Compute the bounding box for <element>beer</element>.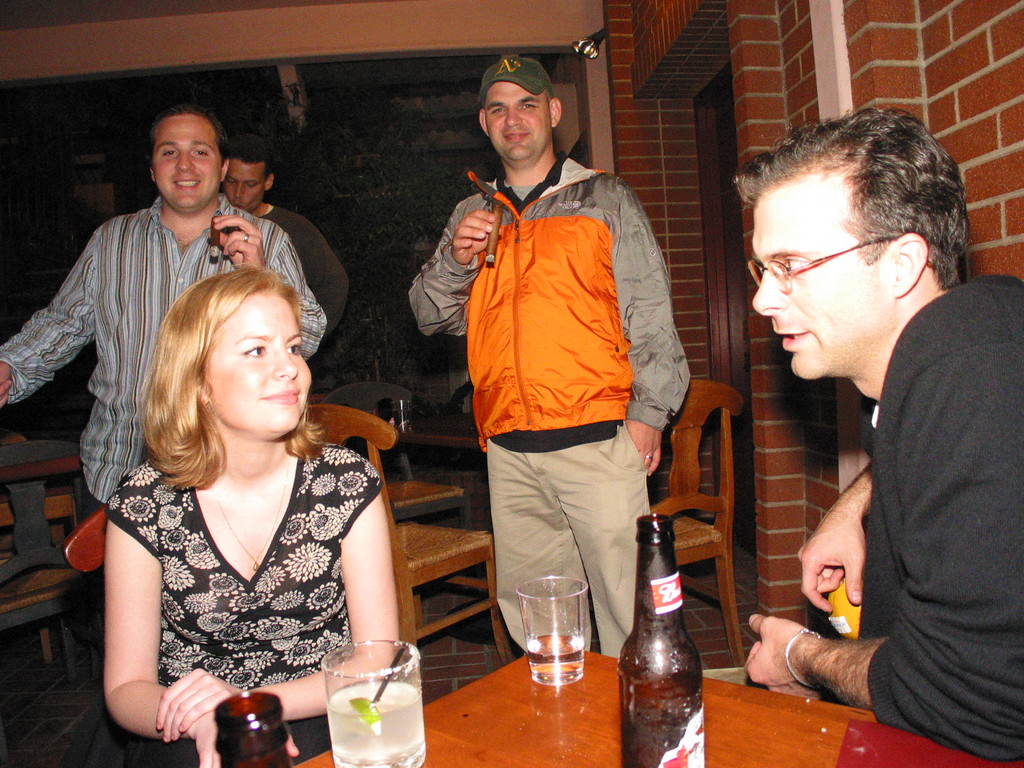
[x1=214, y1=691, x2=301, y2=767].
